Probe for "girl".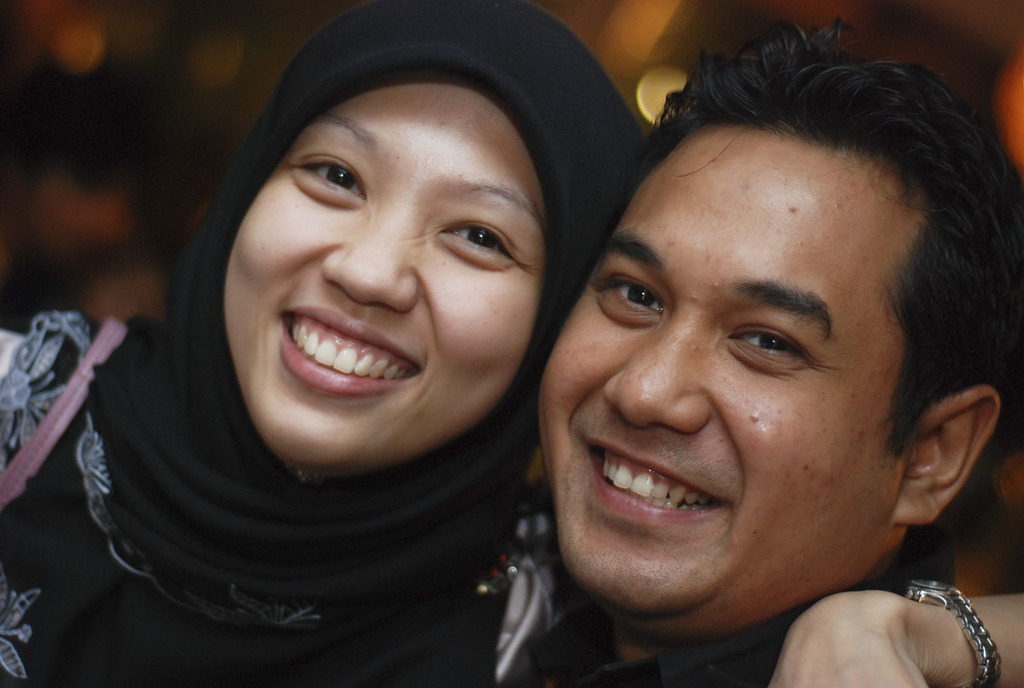
Probe result: 3 1 637 683.
